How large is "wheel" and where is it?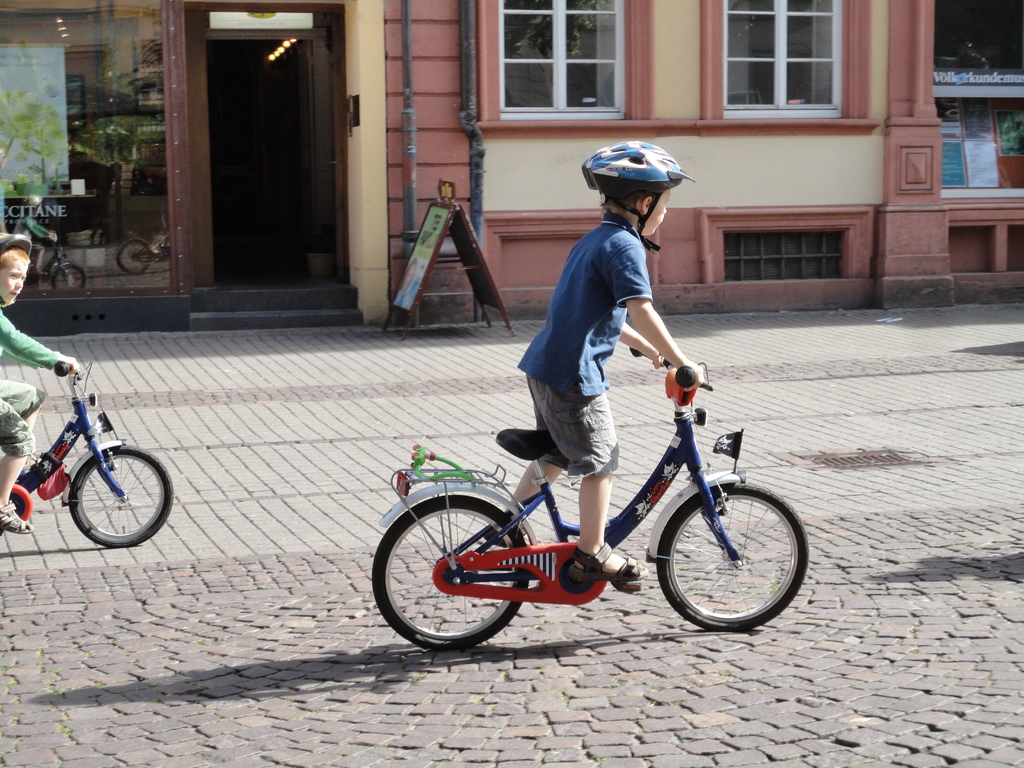
Bounding box: (66,443,172,550).
